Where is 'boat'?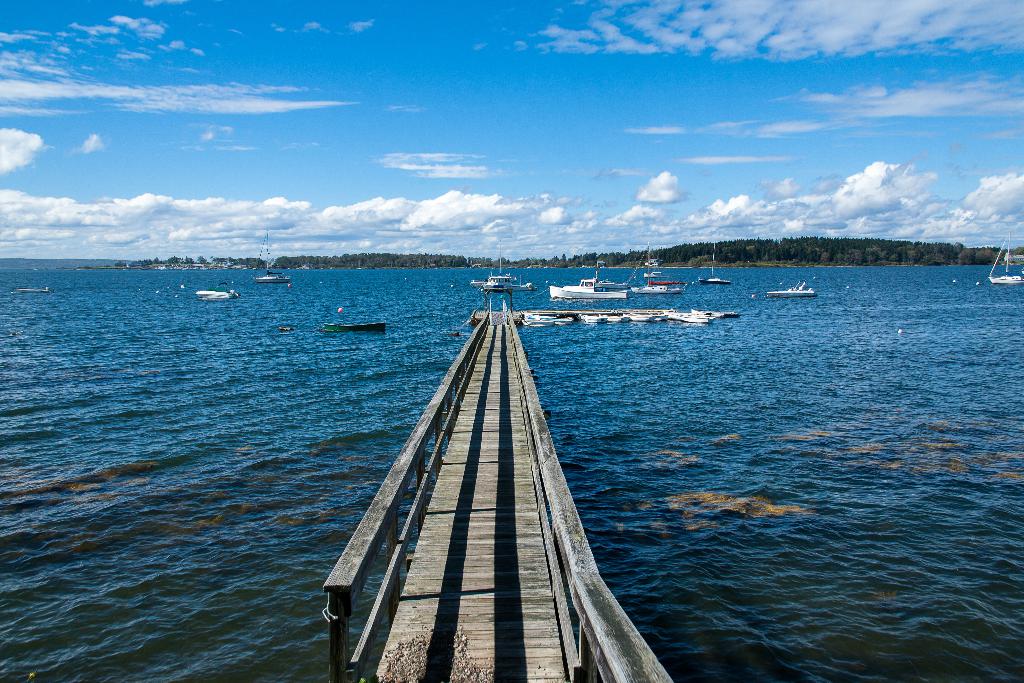
crop(248, 229, 291, 285).
